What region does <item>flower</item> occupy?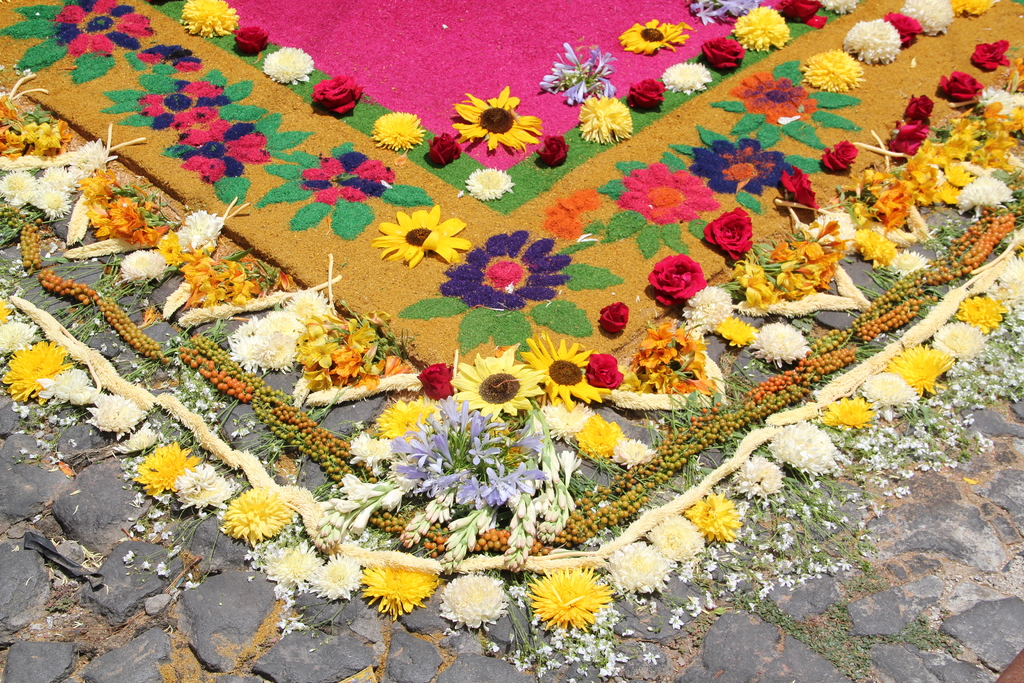
[441, 234, 573, 314].
